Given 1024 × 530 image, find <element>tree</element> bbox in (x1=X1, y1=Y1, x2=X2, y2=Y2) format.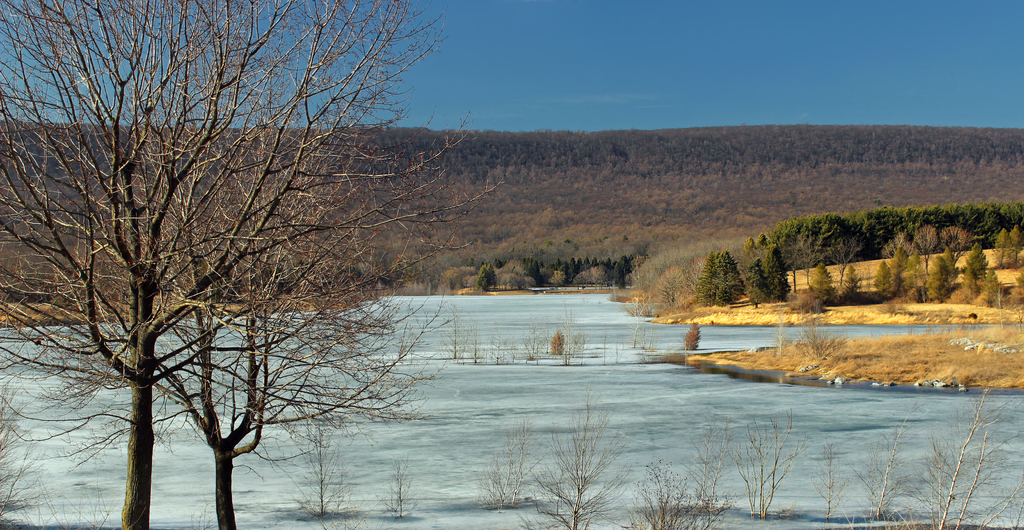
(x1=960, y1=252, x2=975, y2=303).
